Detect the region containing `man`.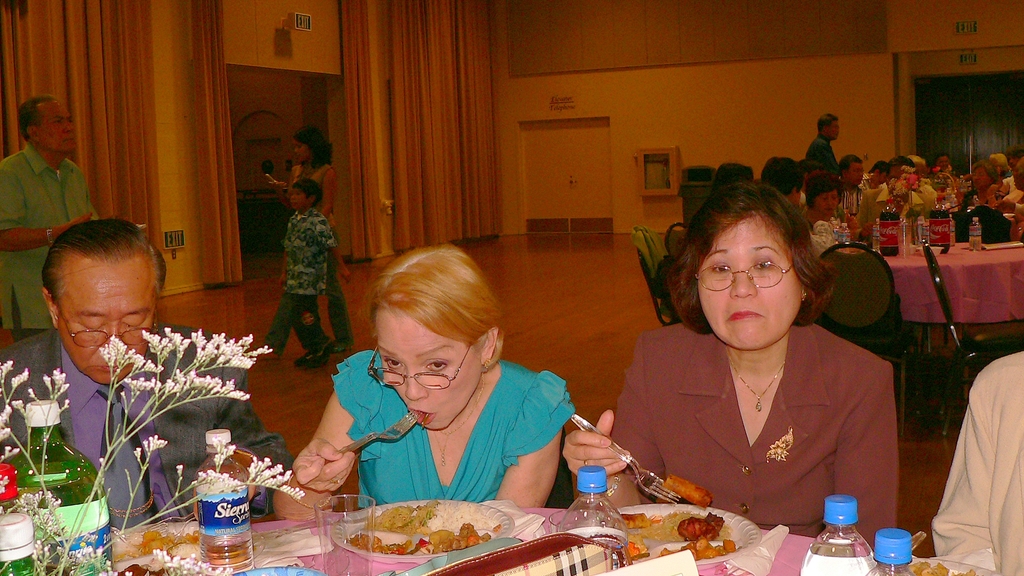
931,314,1023,570.
